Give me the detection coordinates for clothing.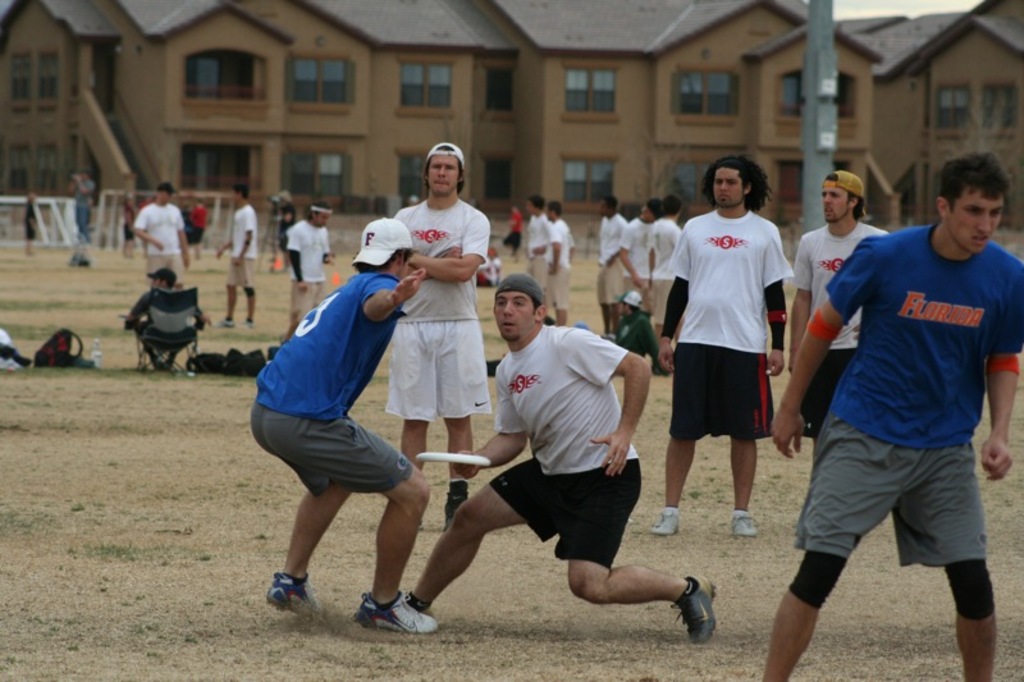
crop(20, 198, 40, 242).
